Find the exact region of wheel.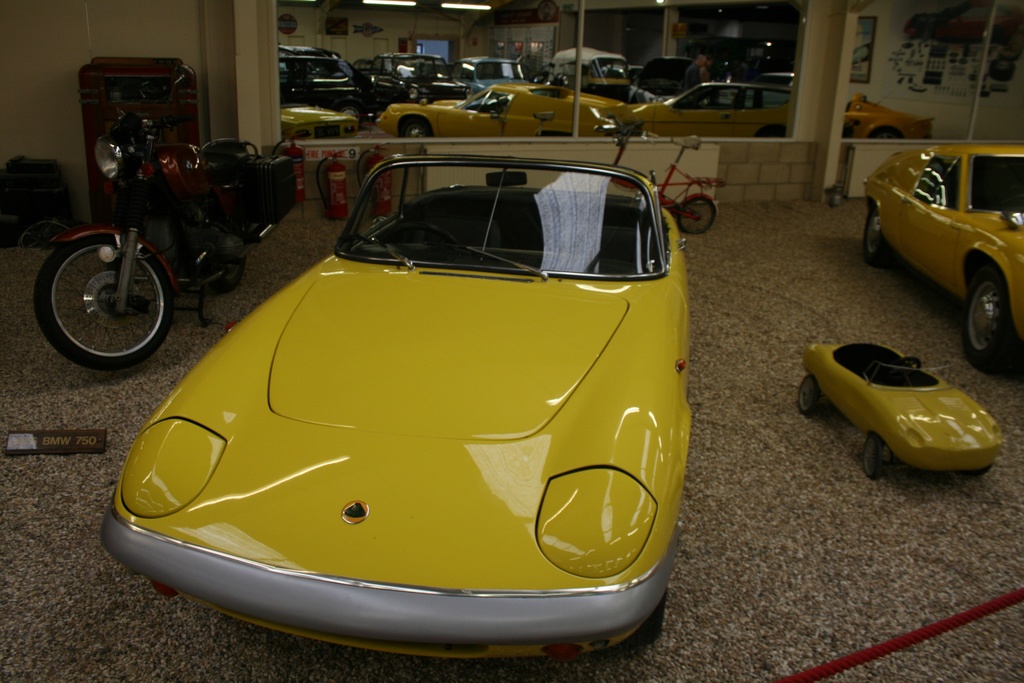
Exact region: (35, 226, 173, 370).
